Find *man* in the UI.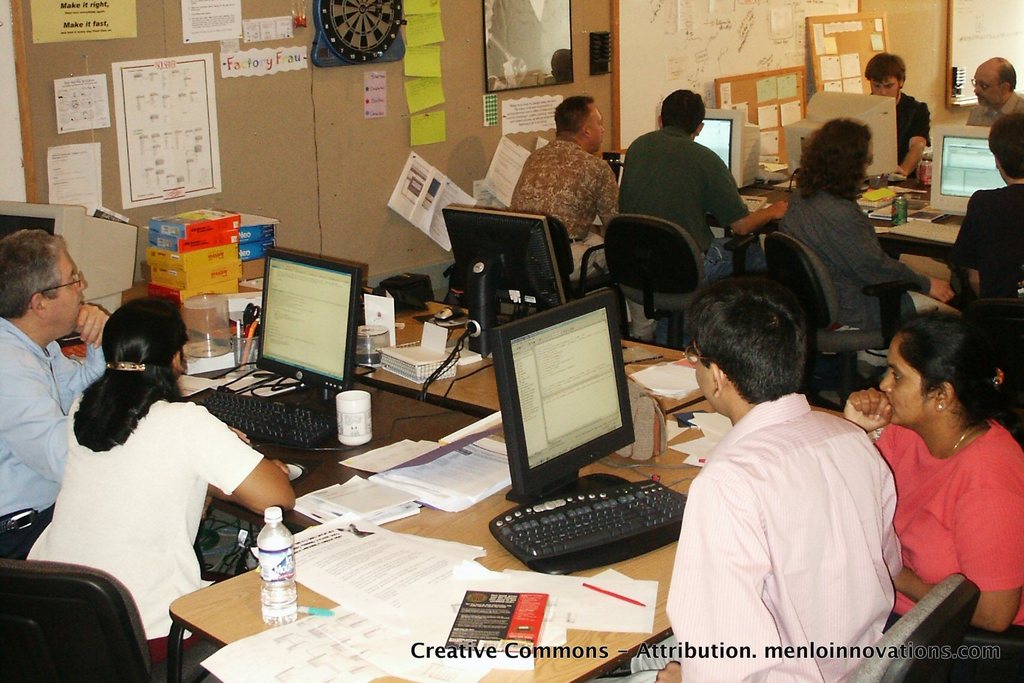
UI element at rect(858, 51, 931, 181).
